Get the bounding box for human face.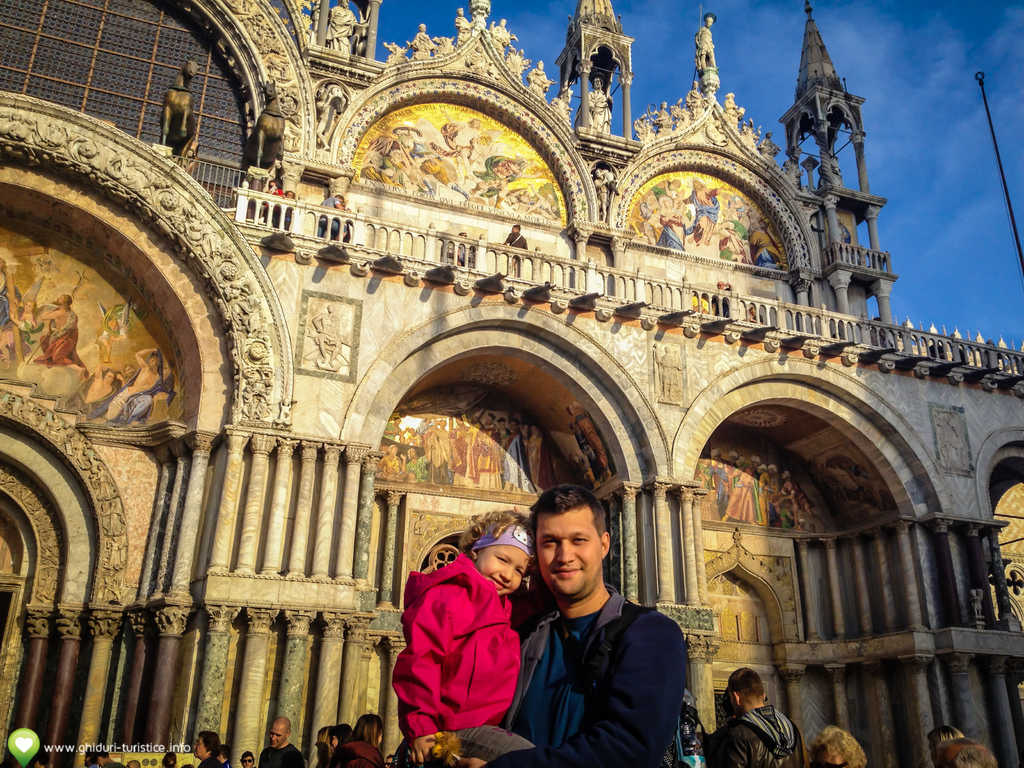
243 750 254 767.
